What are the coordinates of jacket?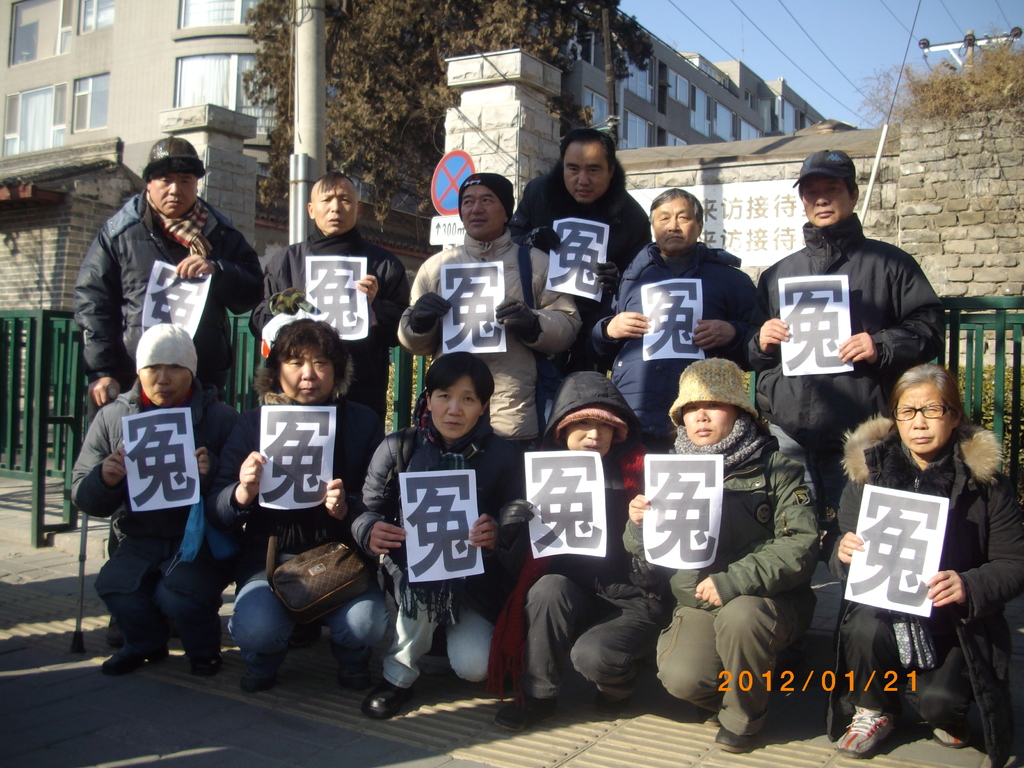
<box>739,212,950,437</box>.
